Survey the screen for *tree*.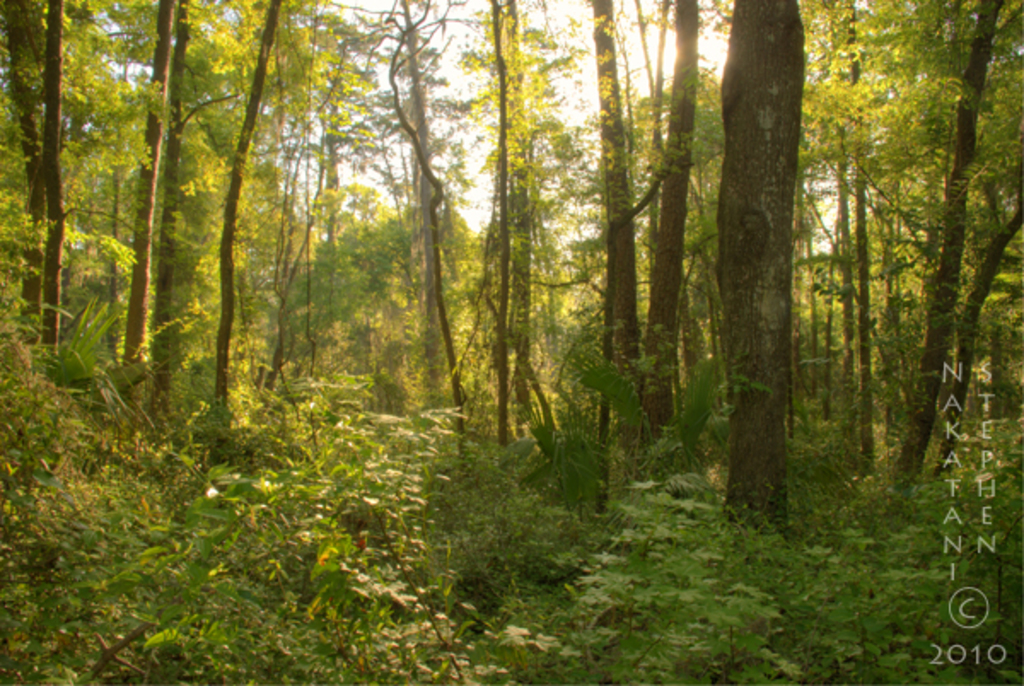
Survey found: pyautogui.locateOnScreen(928, 162, 1022, 476).
